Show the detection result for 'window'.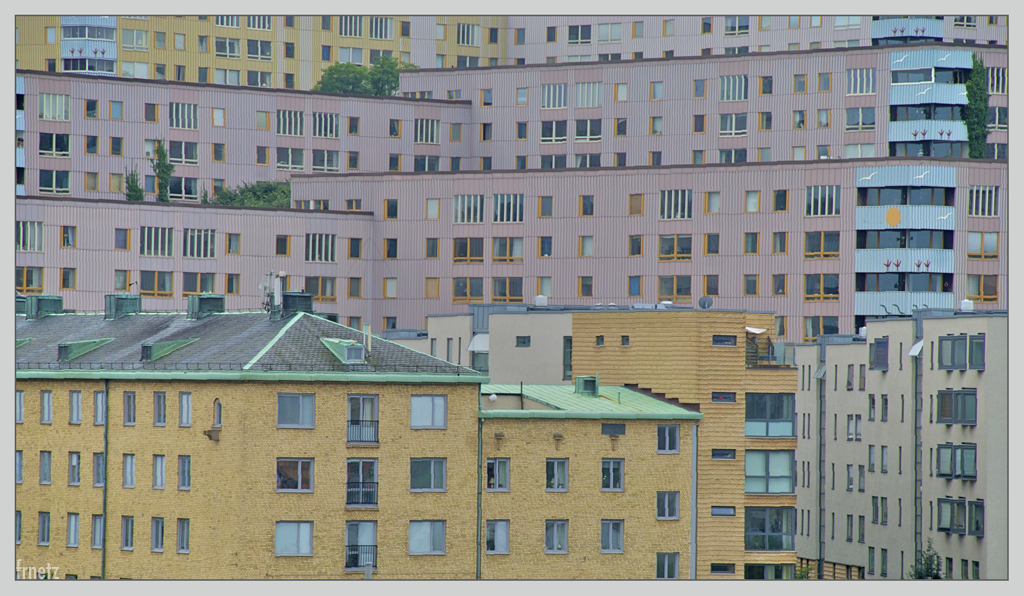
bbox=(410, 454, 448, 493).
